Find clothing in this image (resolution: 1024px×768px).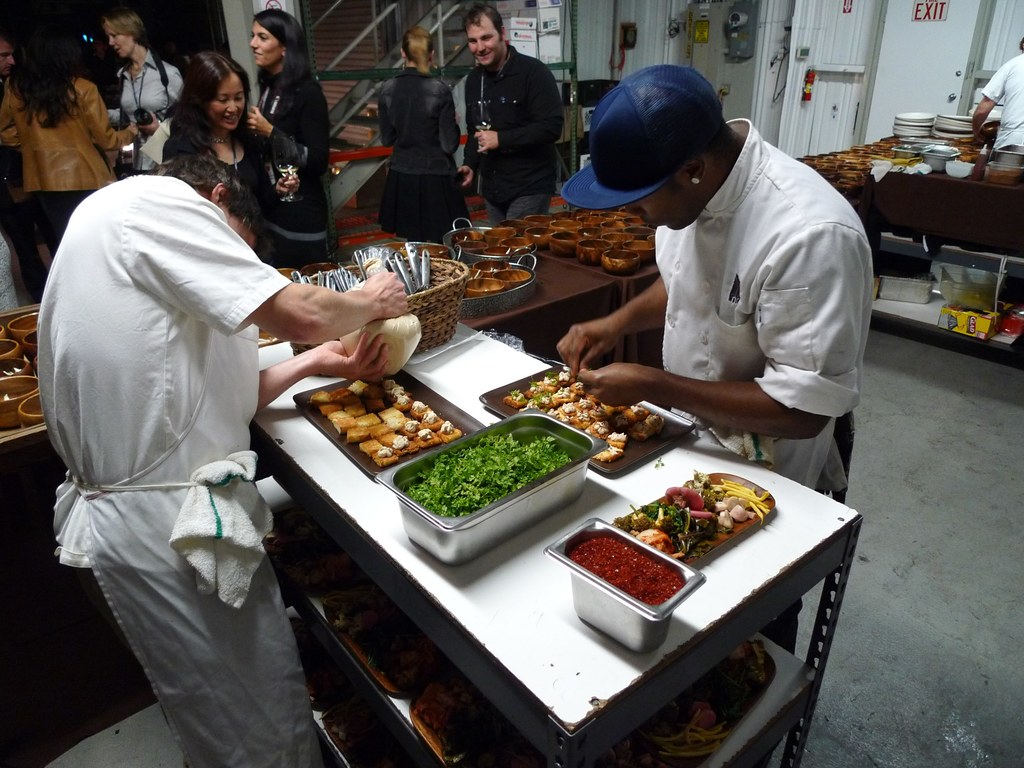
{"left": 653, "top": 108, "right": 867, "bottom": 659}.
